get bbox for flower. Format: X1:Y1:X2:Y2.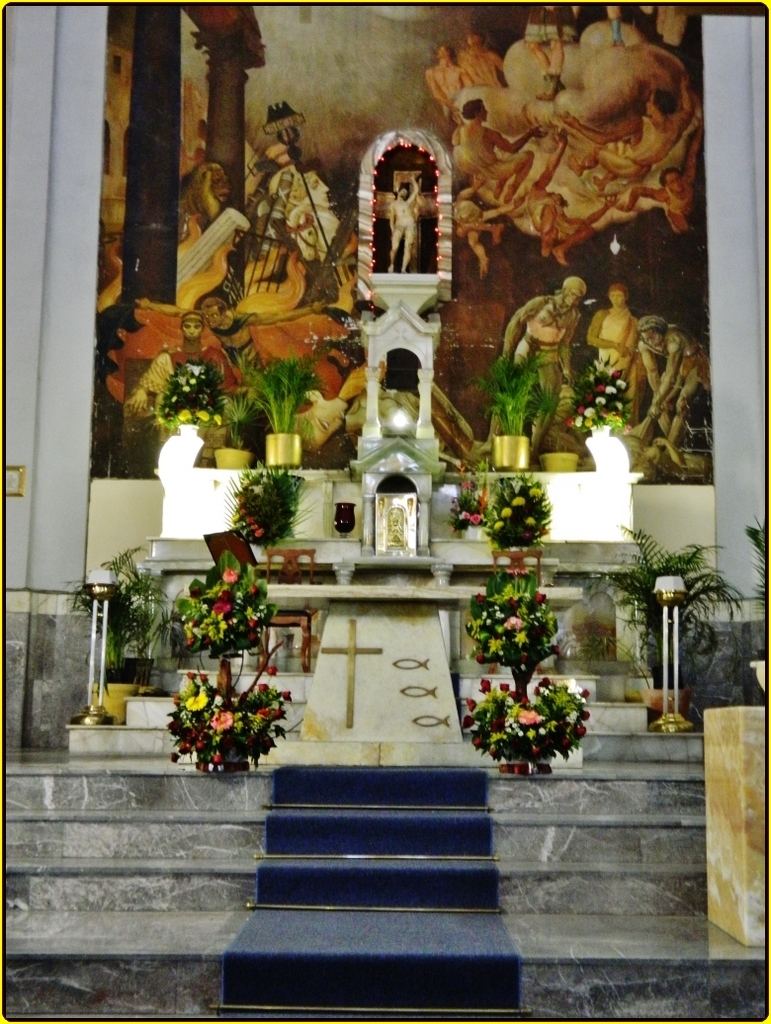
187:725:199:737.
